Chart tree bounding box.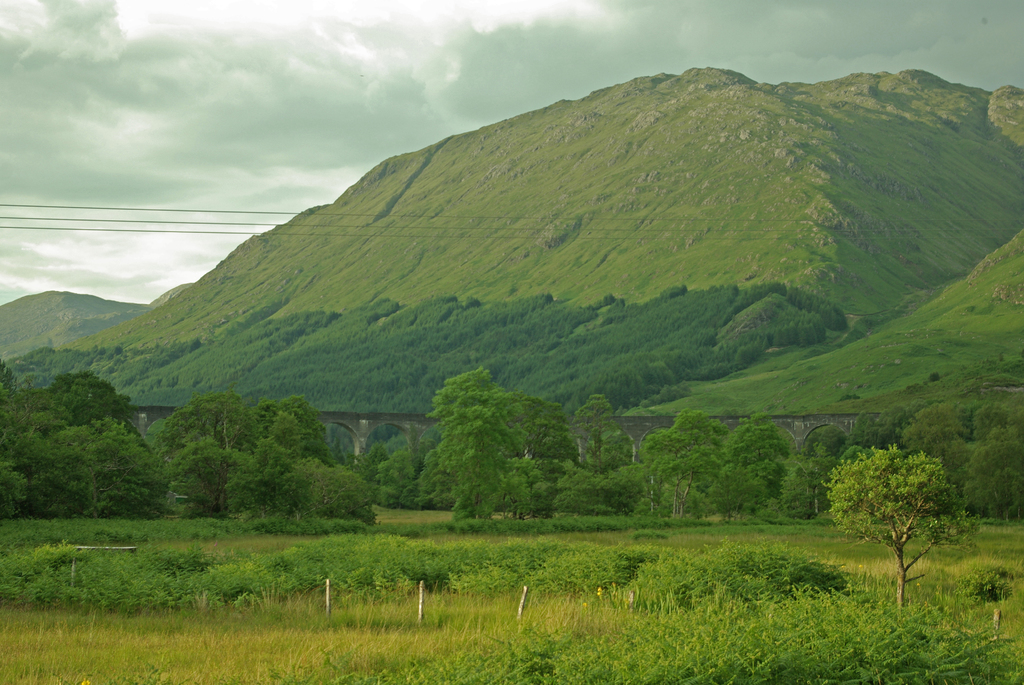
Charted: x1=452, y1=534, x2=641, y2=620.
